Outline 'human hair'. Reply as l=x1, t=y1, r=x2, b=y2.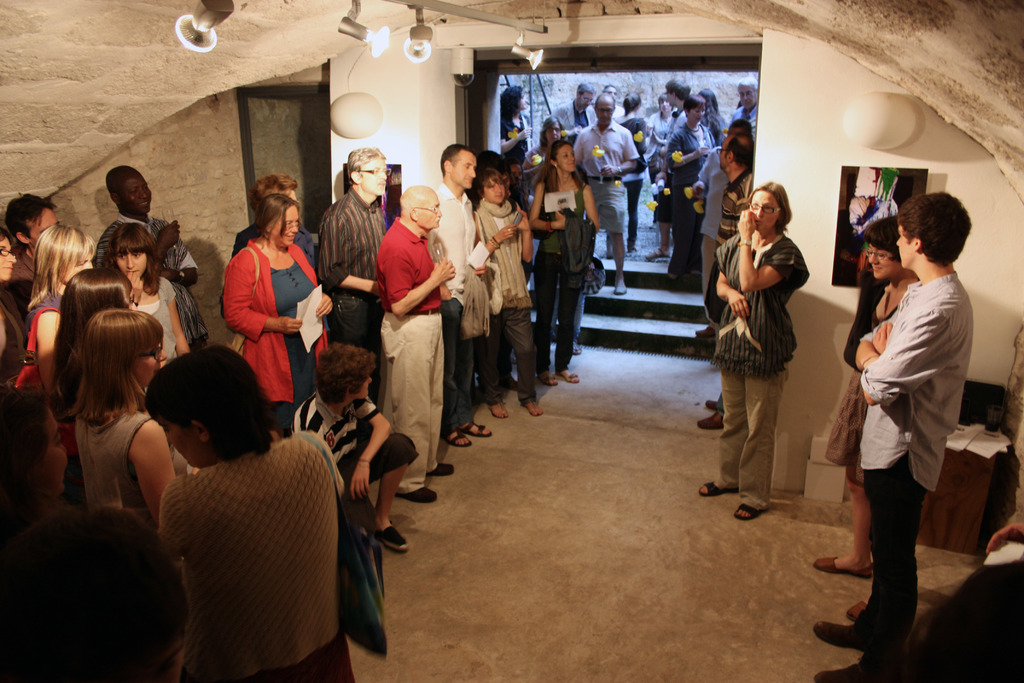
l=134, t=349, r=254, b=473.
